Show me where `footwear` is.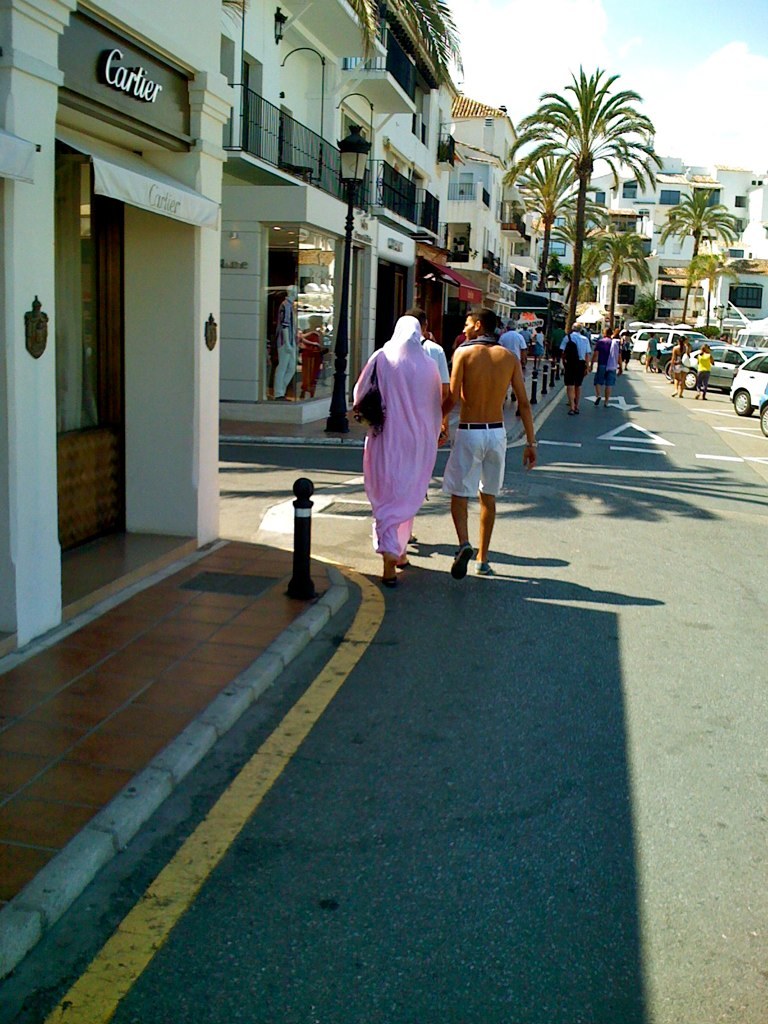
`footwear` is at box=[447, 541, 474, 580].
